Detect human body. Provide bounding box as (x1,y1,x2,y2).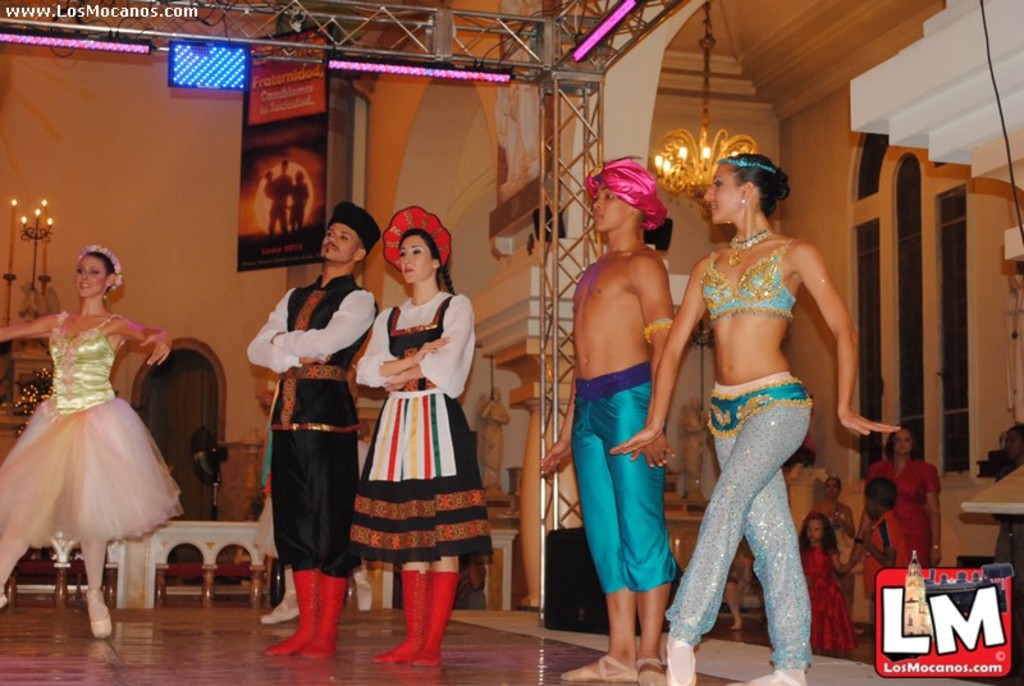
(611,154,902,685).
